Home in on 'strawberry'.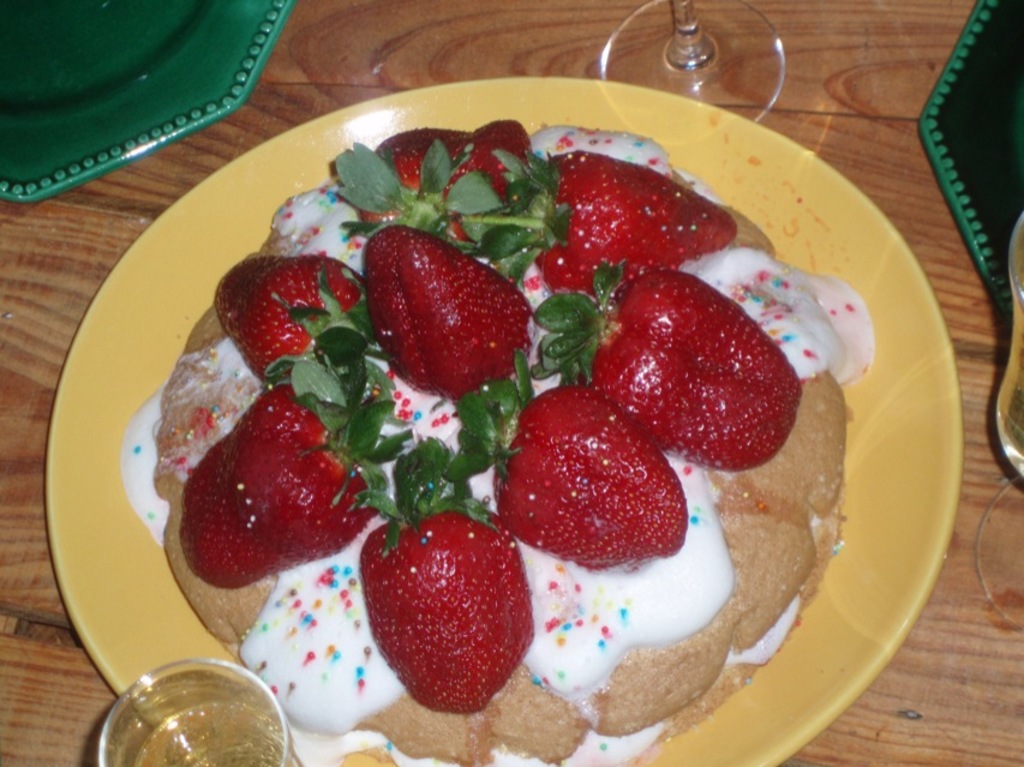
Homed in at x1=214, y1=256, x2=367, y2=390.
